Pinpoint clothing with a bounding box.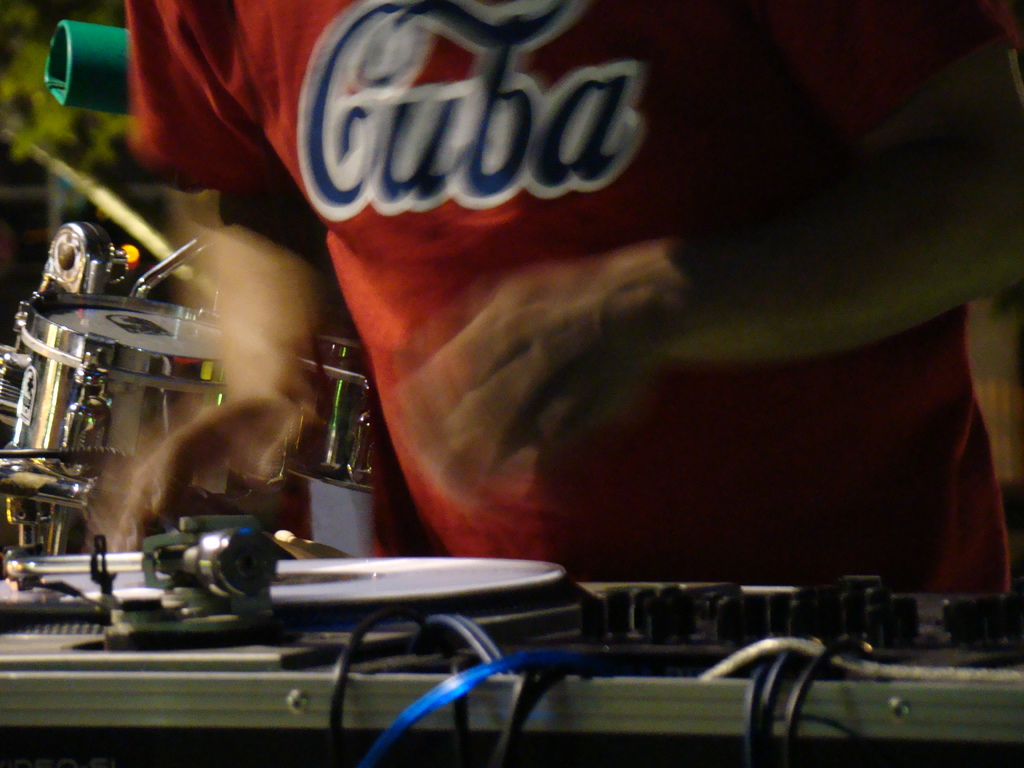
bbox(123, 0, 1023, 597).
